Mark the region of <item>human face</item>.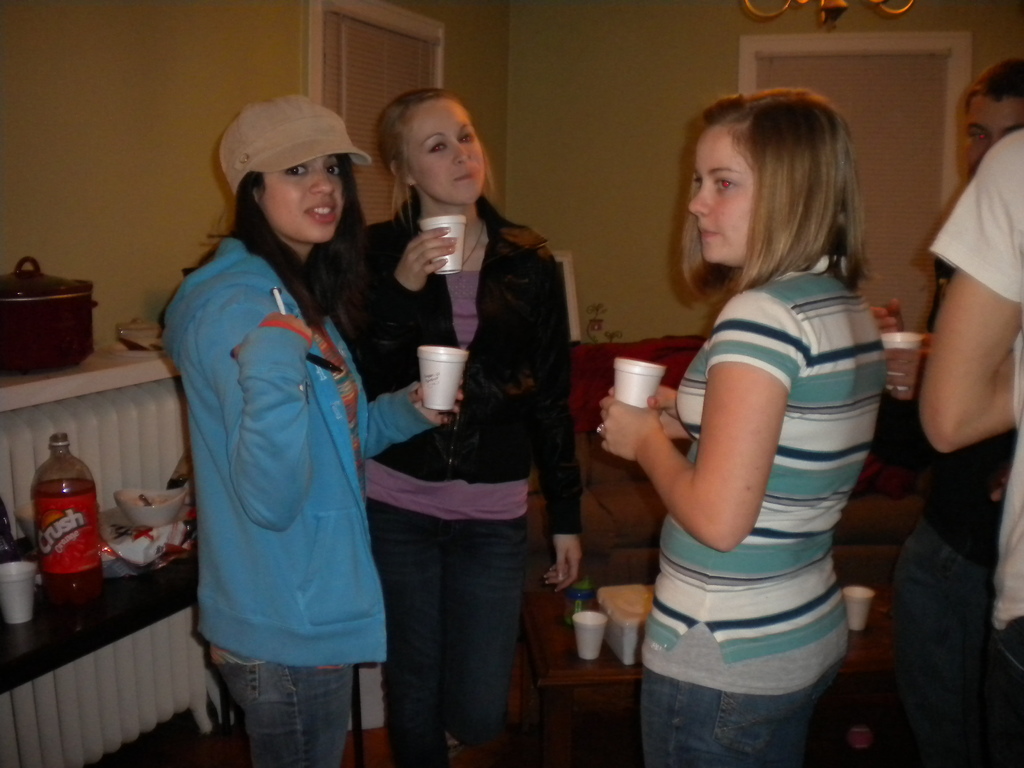
Region: Rect(687, 122, 758, 268).
